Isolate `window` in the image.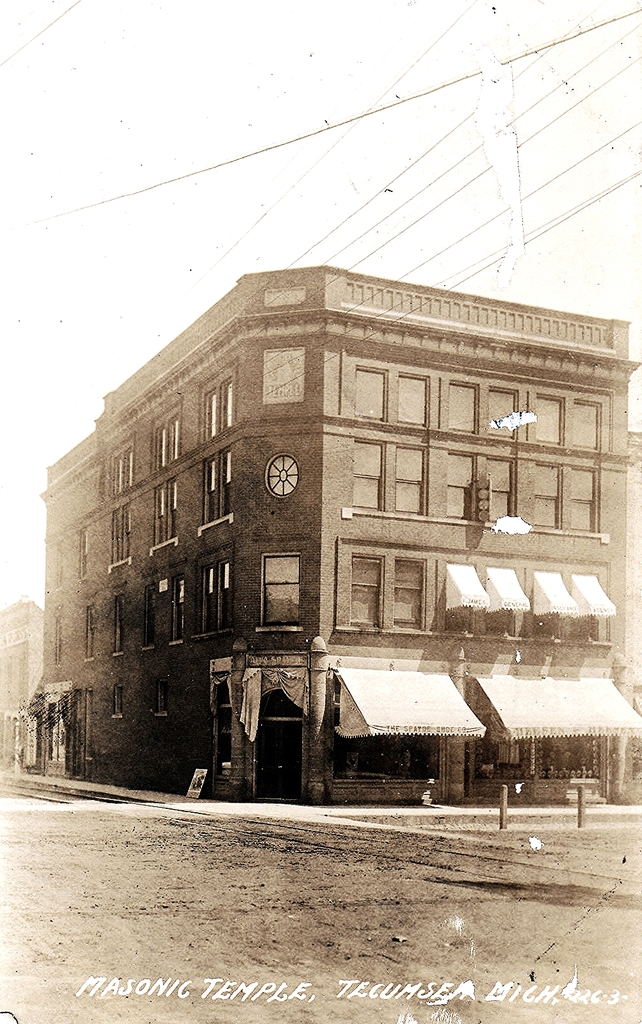
Isolated region: 566,468,599,536.
